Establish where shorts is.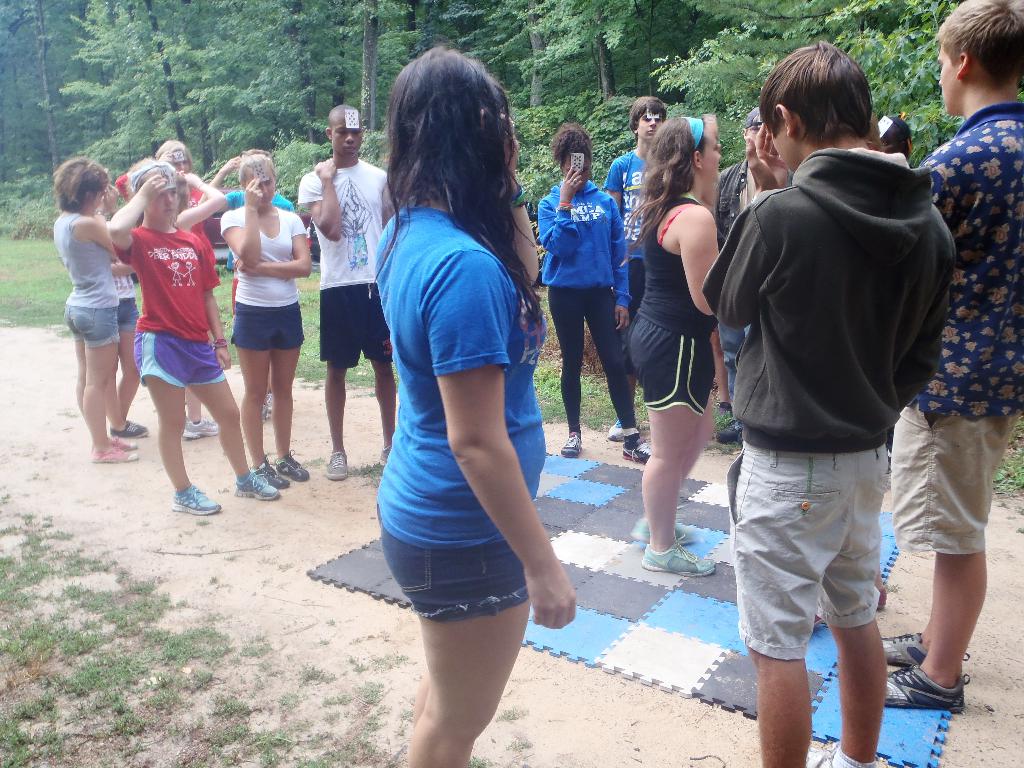
Established at (left=320, top=284, right=394, bottom=367).
